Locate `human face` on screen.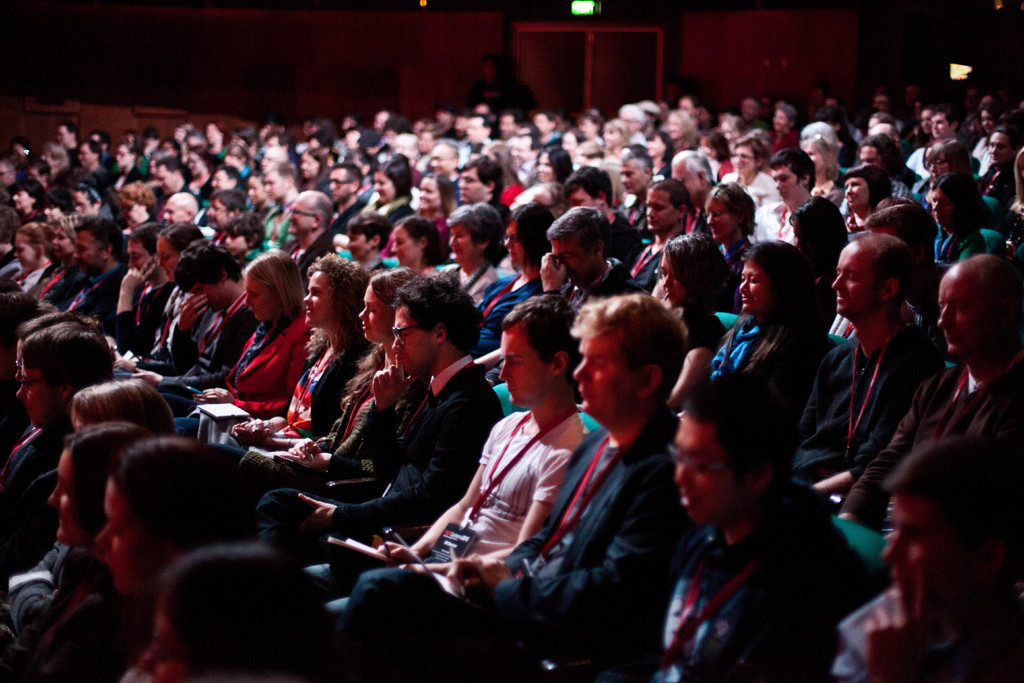
On screen at l=877, t=502, r=988, b=605.
